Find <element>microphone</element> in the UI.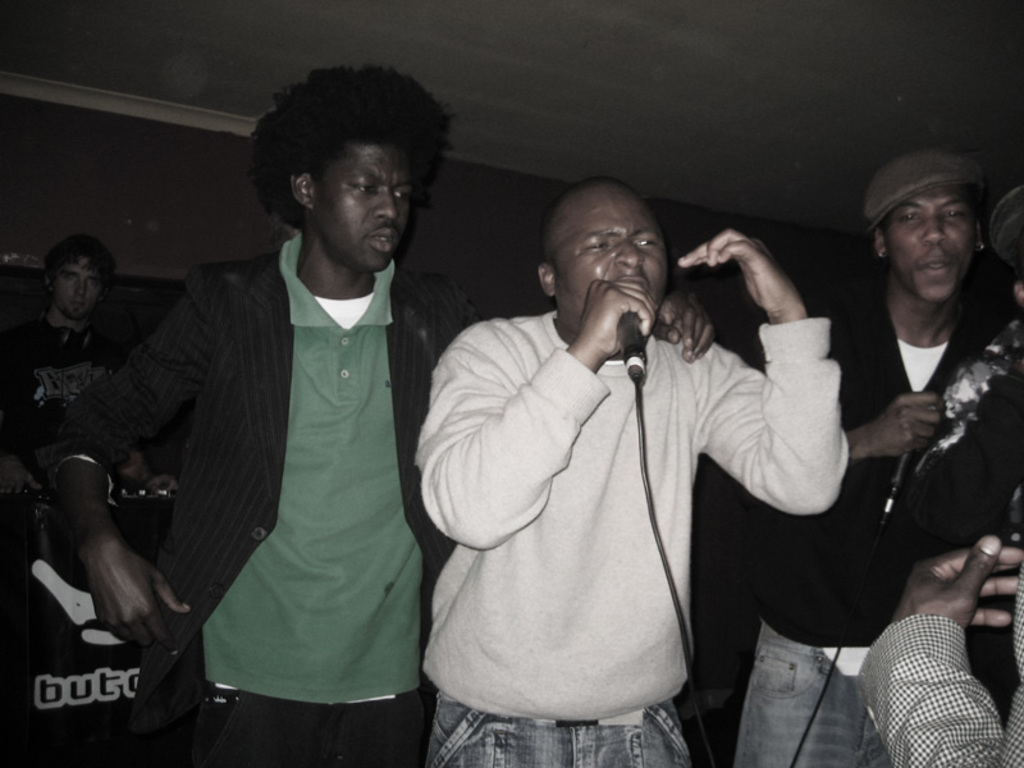
UI element at select_region(608, 307, 653, 378).
